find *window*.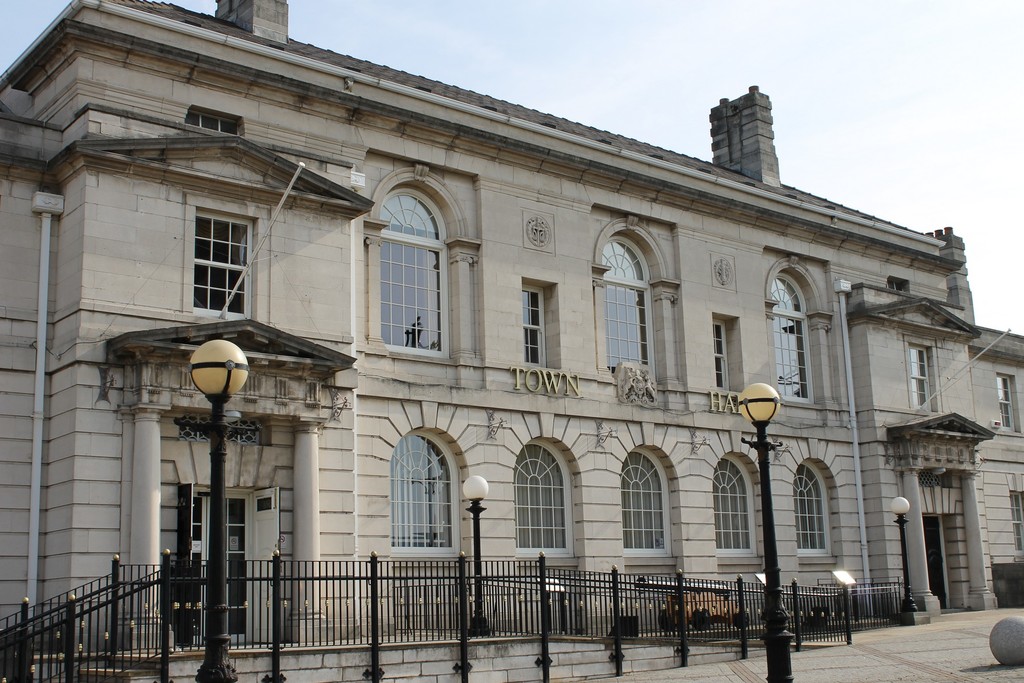
region(511, 409, 580, 566).
